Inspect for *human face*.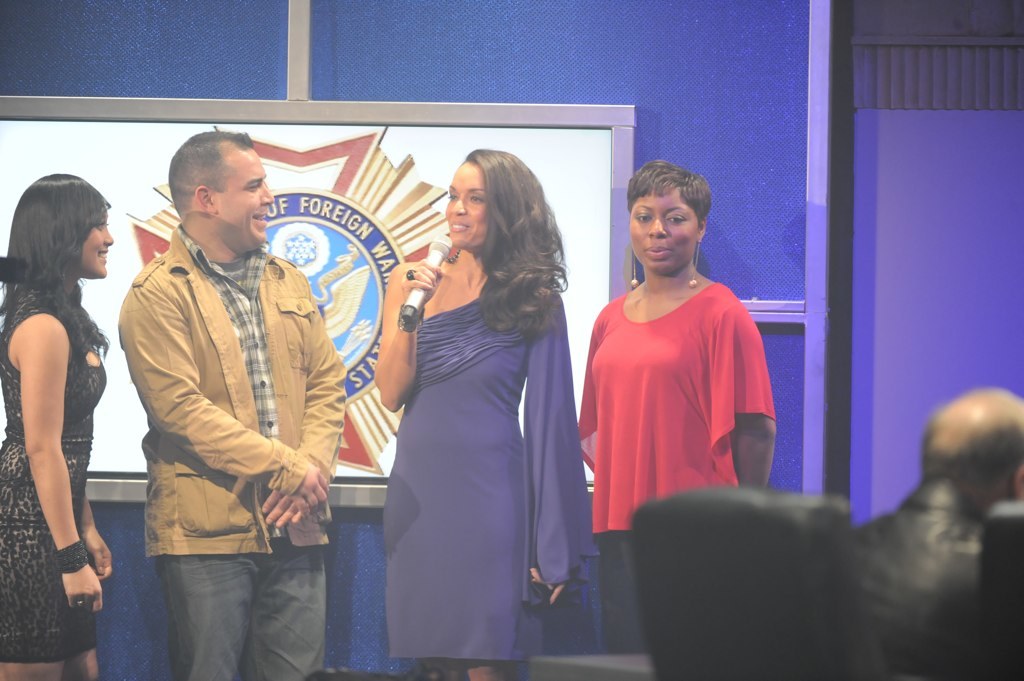
Inspection: <region>444, 160, 490, 248</region>.
